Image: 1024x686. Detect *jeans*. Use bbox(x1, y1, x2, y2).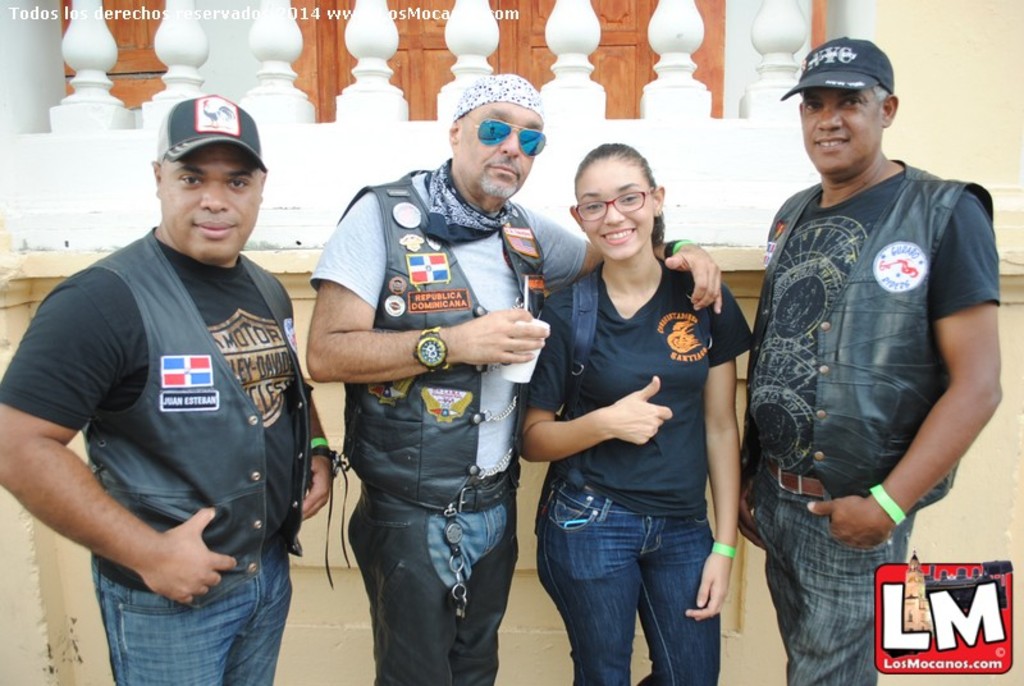
bbox(99, 539, 288, 685).
